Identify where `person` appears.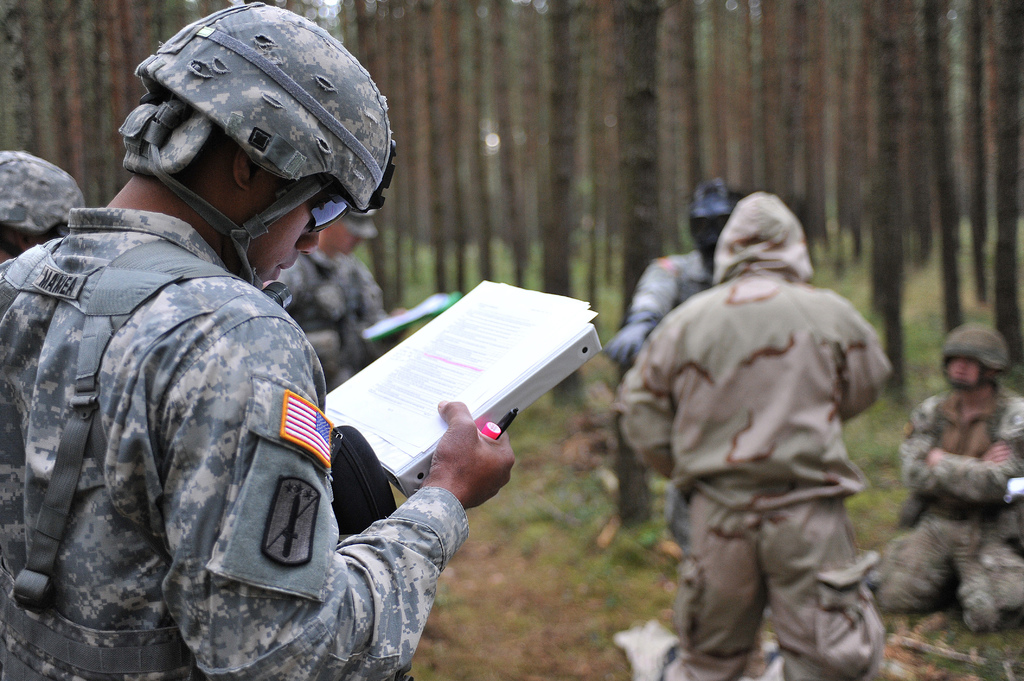
Appears at x1=265, y1=209, x2=405, y2=397.
